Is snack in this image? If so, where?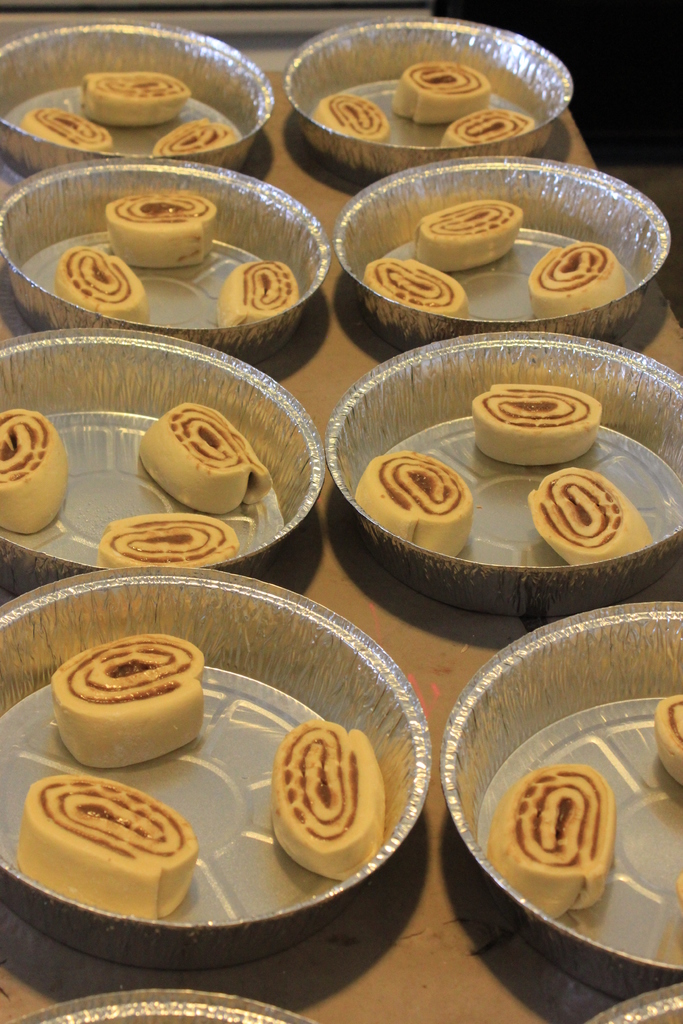
Yes, at box(488, 765, 612, 925).
